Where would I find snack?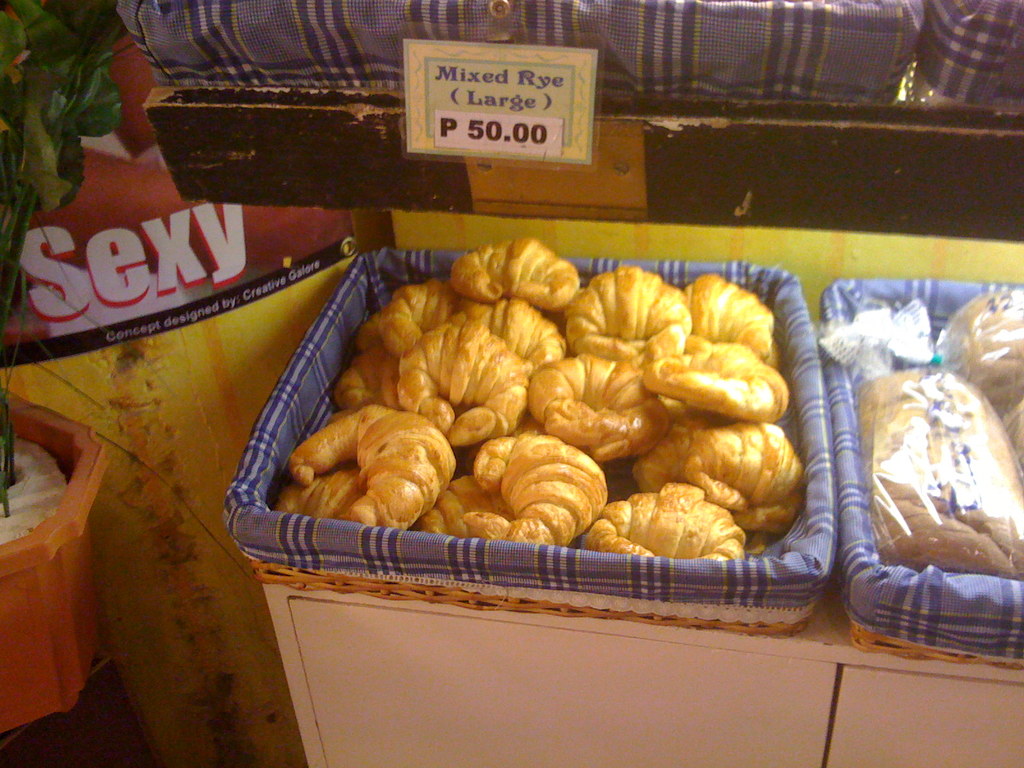
At <box>852,363,1023,584</box>.
